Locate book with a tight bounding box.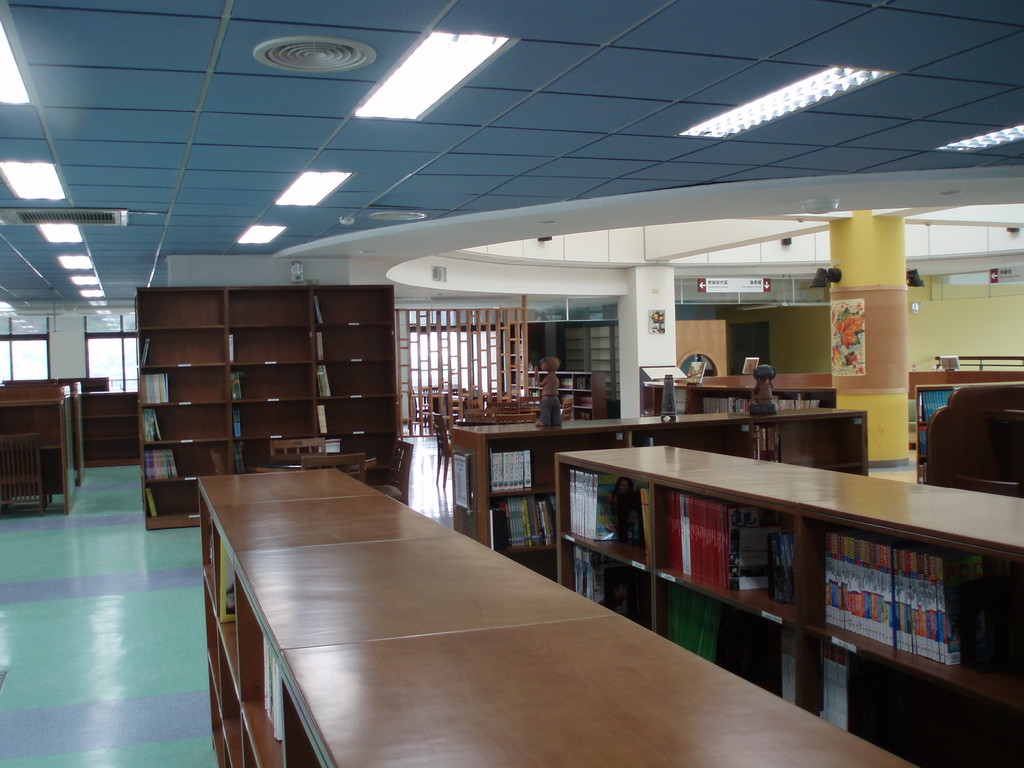
x1=319, y1=406, x2=331, y2=436.
